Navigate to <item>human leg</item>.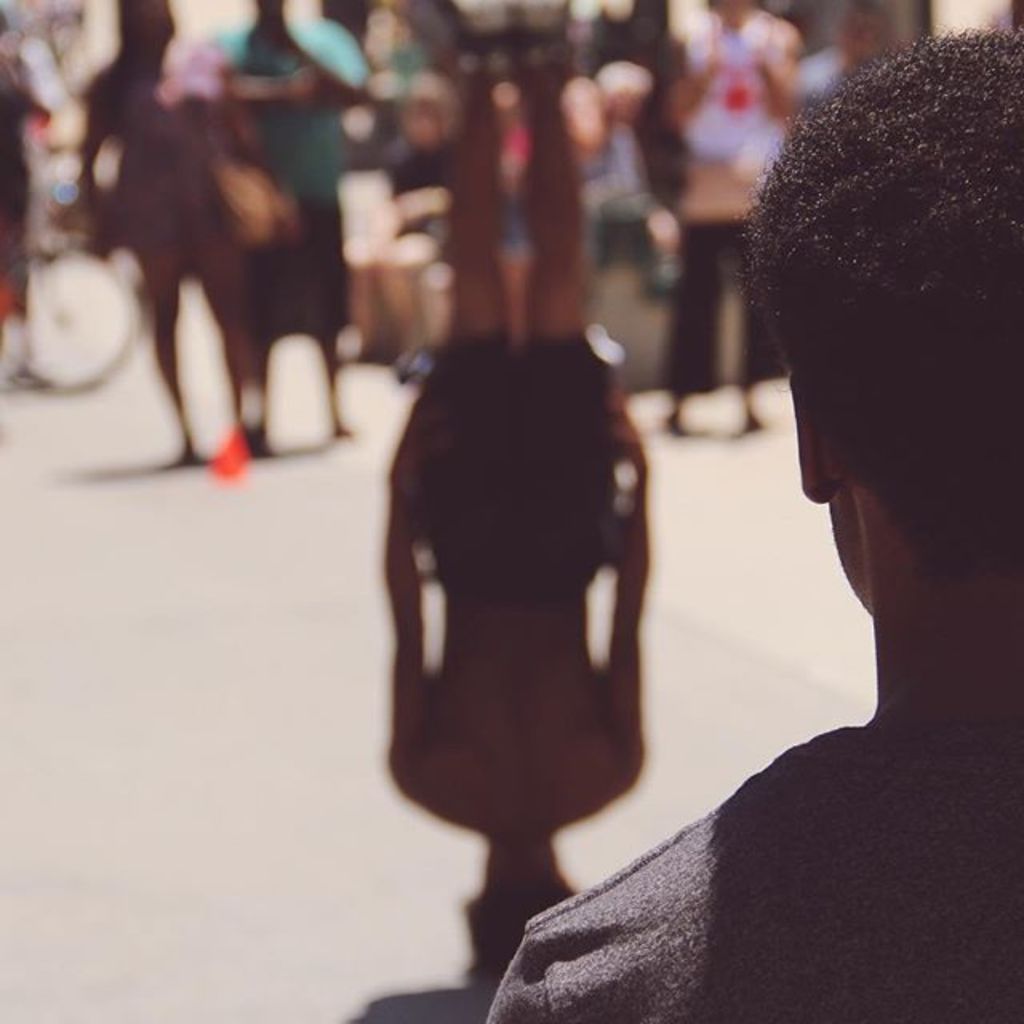
Navigation target: {"left": 314, "top": 266, "right": 365, "bottom": 438}.
